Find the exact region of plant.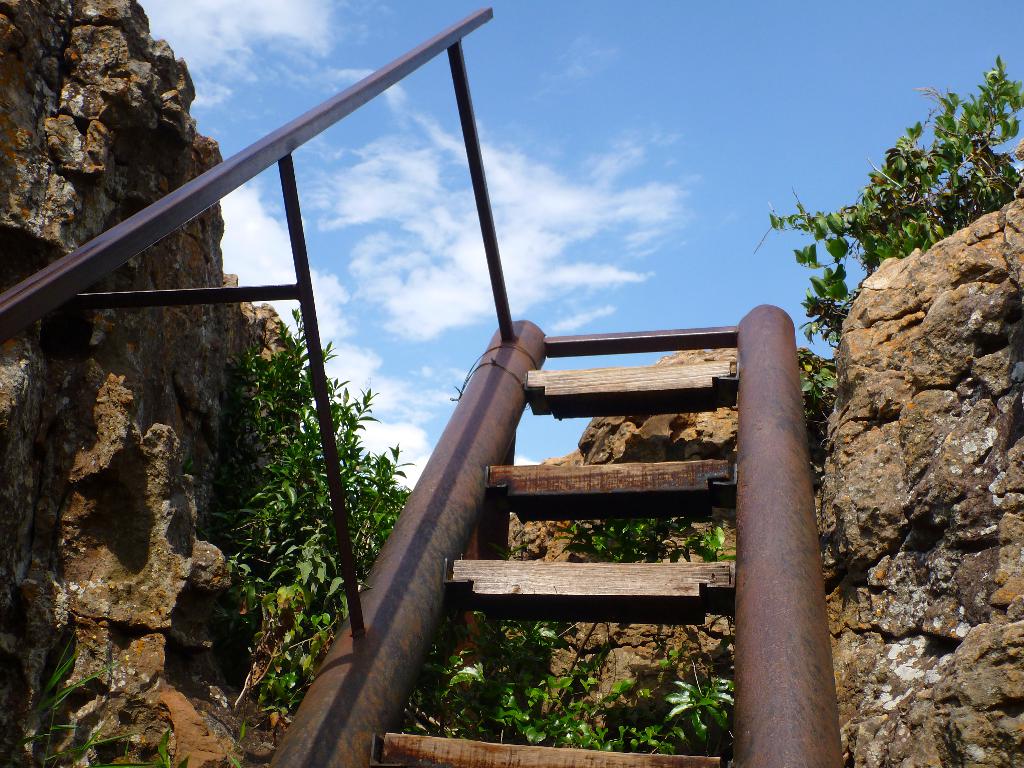
Exact region: detection(146, 729, 196, 767).
